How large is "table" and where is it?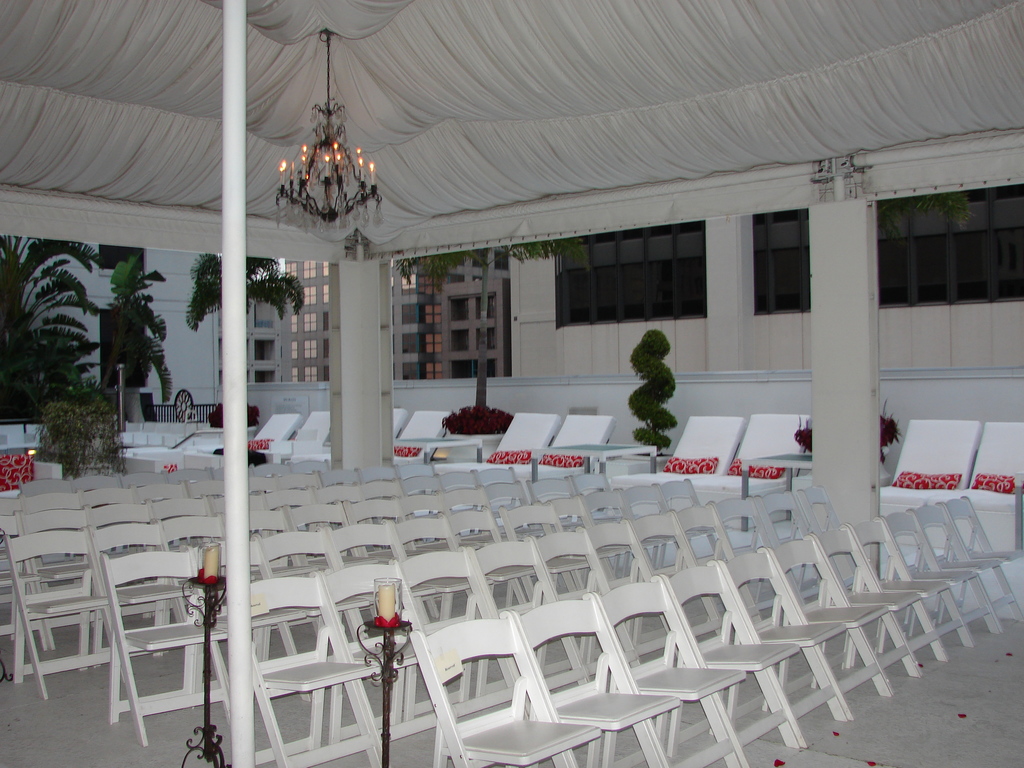
Bounding box: bbox=[529, 440, 660, 485].
